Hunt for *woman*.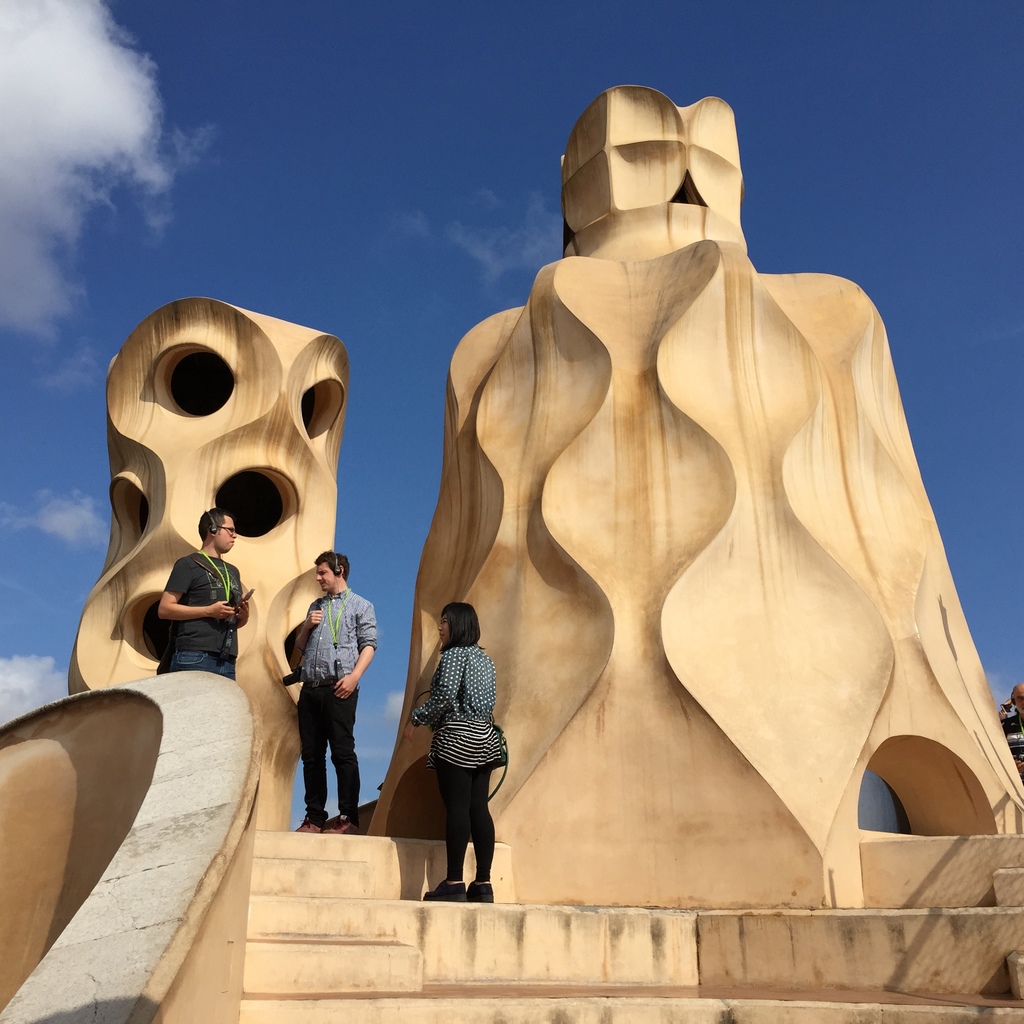
Hunted down at (398,577,520,894).
